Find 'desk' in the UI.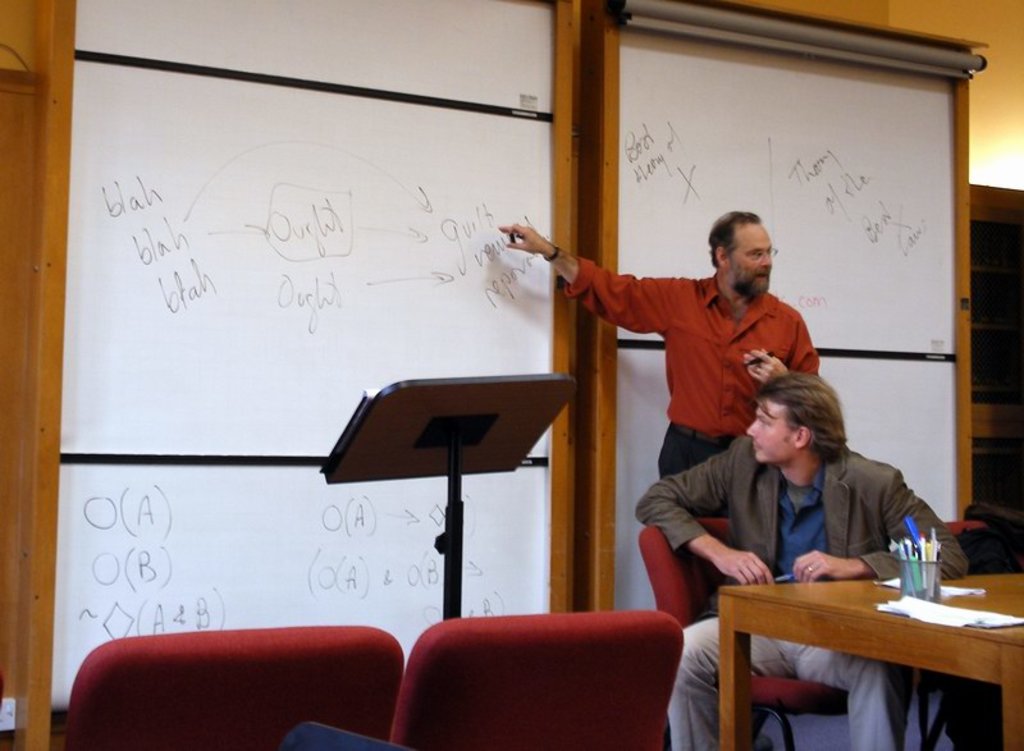
UI element at <bbox>728, 560, 1001, 745</bbox>.
